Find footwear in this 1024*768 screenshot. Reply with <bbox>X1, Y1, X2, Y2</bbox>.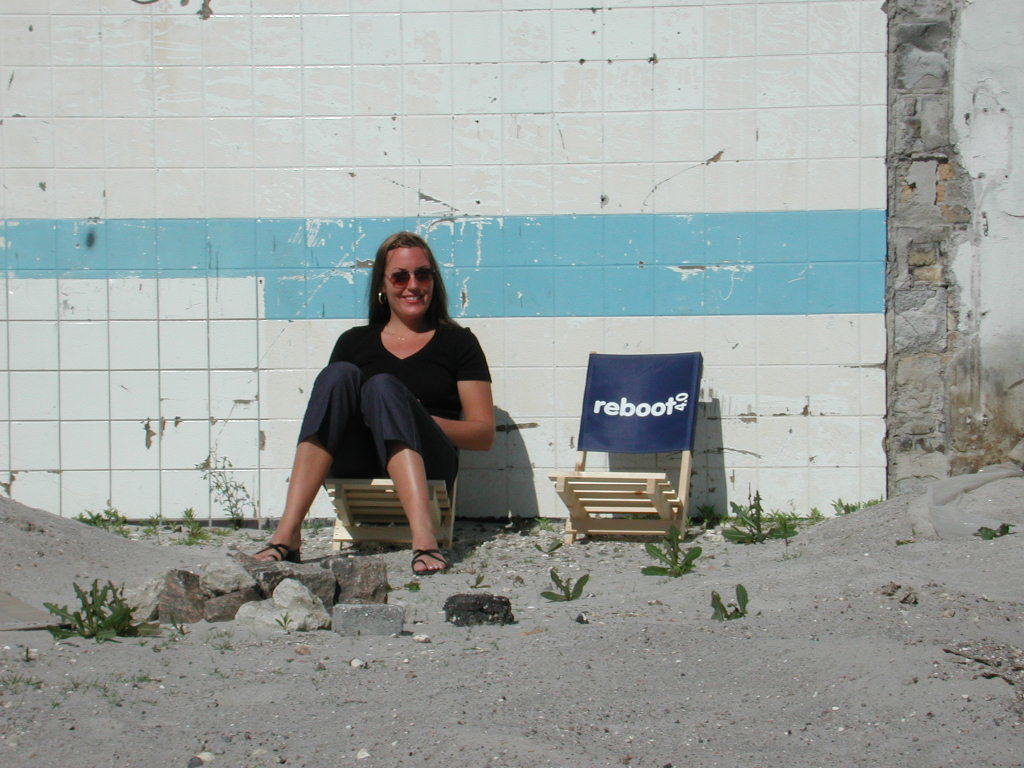
<bbox>409, 549, 450, 575</bbox>.
